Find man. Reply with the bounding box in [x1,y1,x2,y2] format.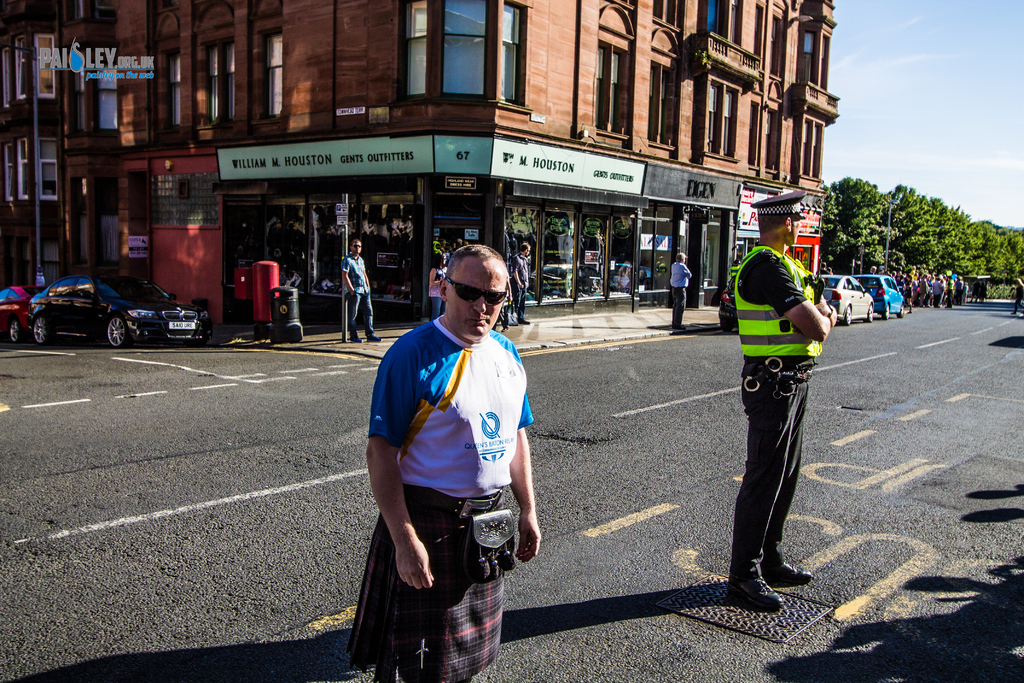
[509,242,531,325].
